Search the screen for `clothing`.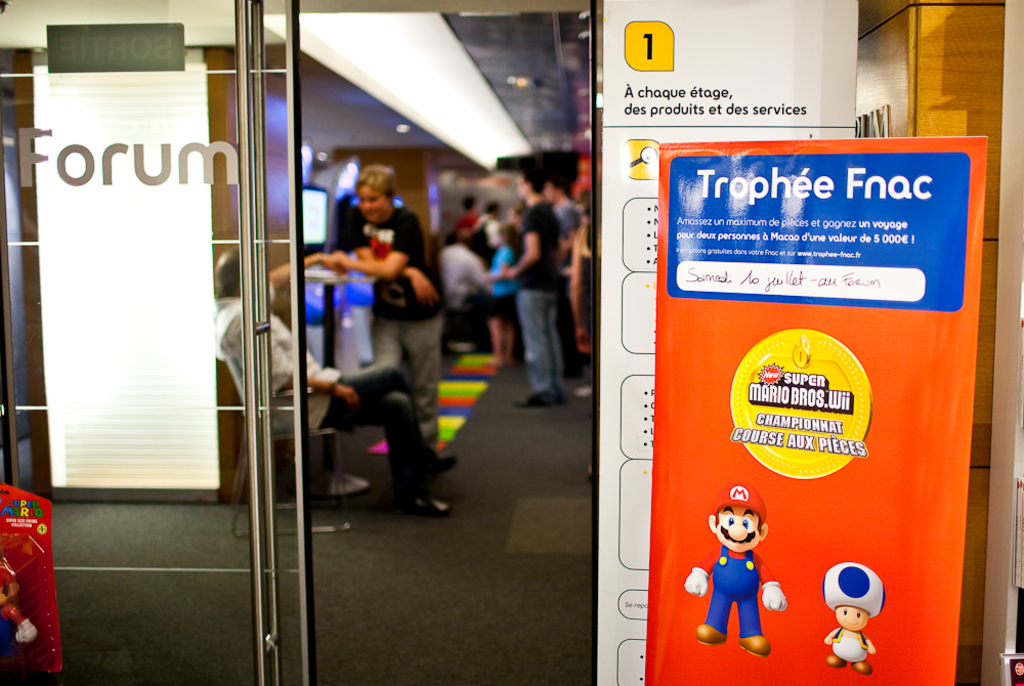
Found at bbox(0, 558, 15, 586).
